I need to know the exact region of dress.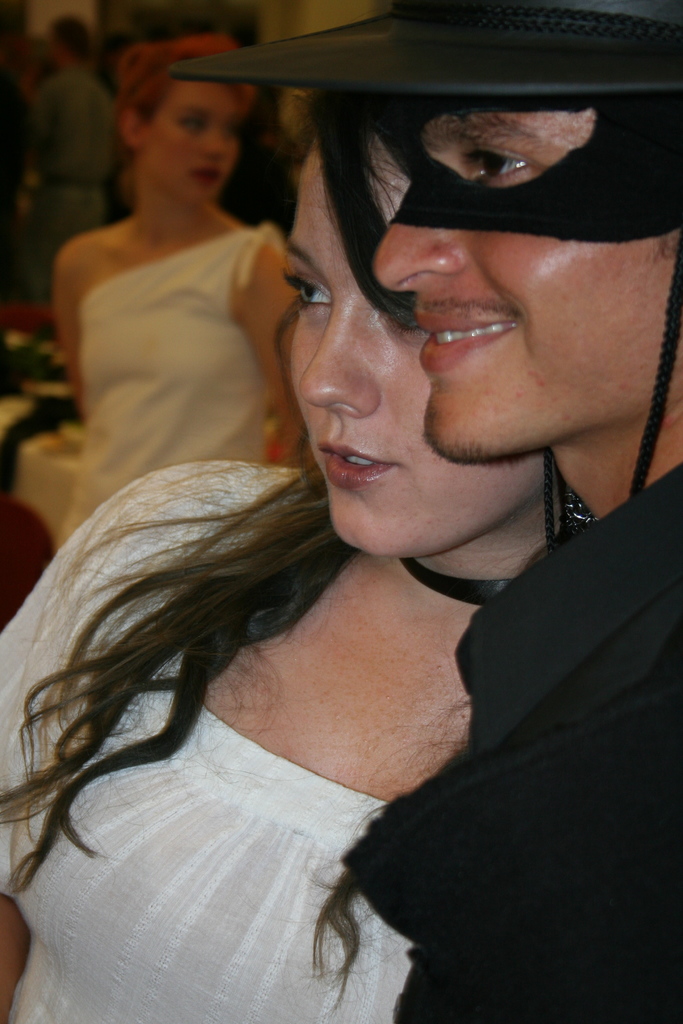
Region: x1=58 y1=221 x2=295 y2=554.
